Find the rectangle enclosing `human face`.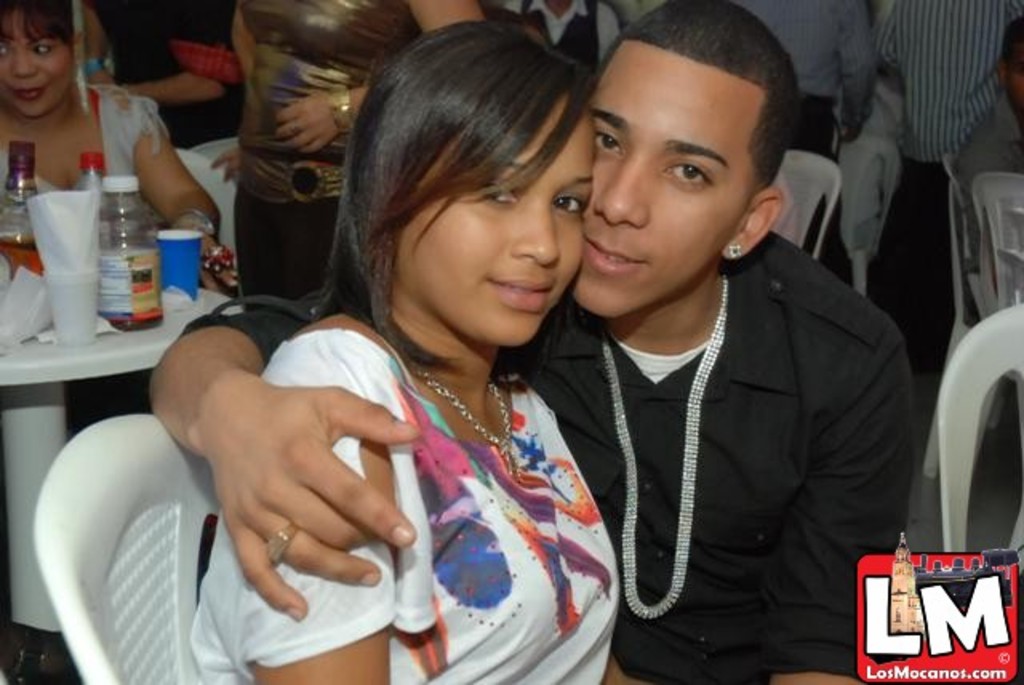
x1=0, y1=13, x2=77, y2=117.
